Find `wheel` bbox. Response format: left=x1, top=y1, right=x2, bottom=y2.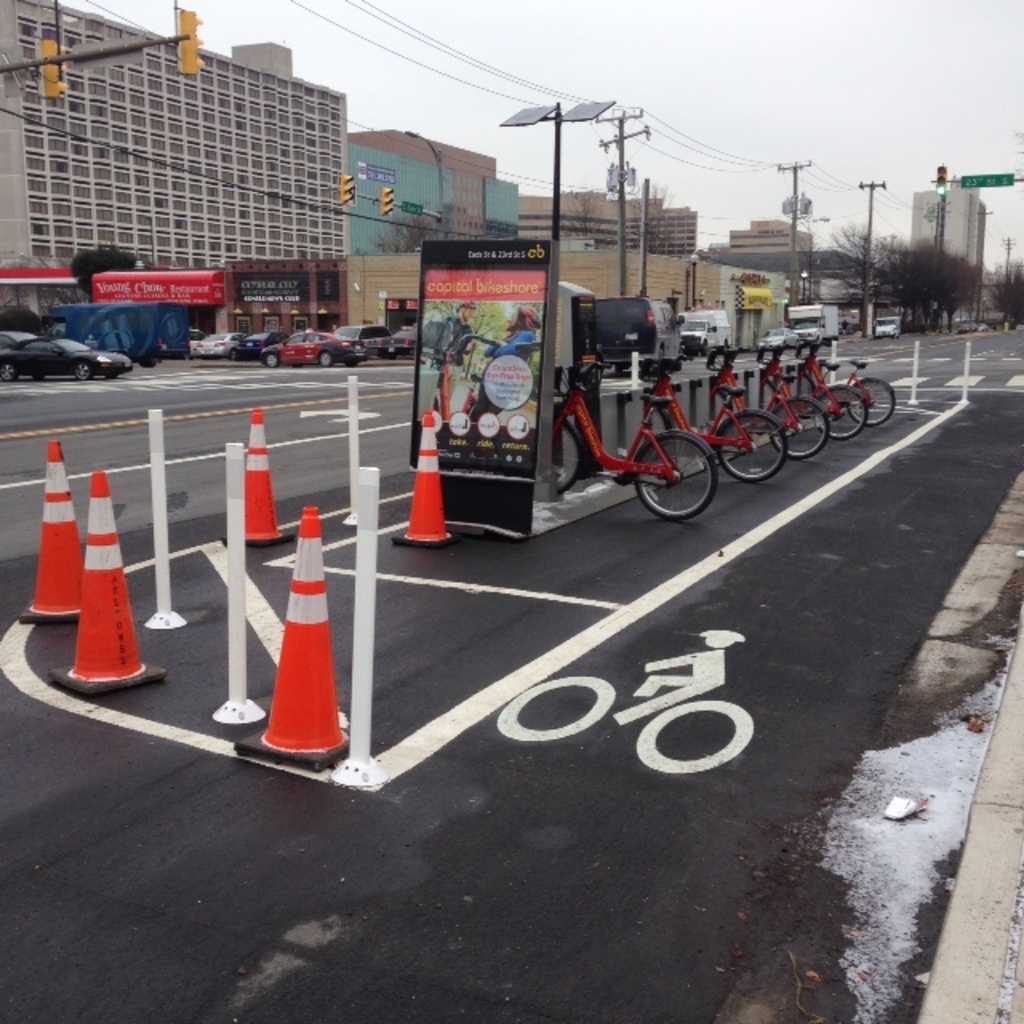
left=814, top=386, right=867, bottom=438.
